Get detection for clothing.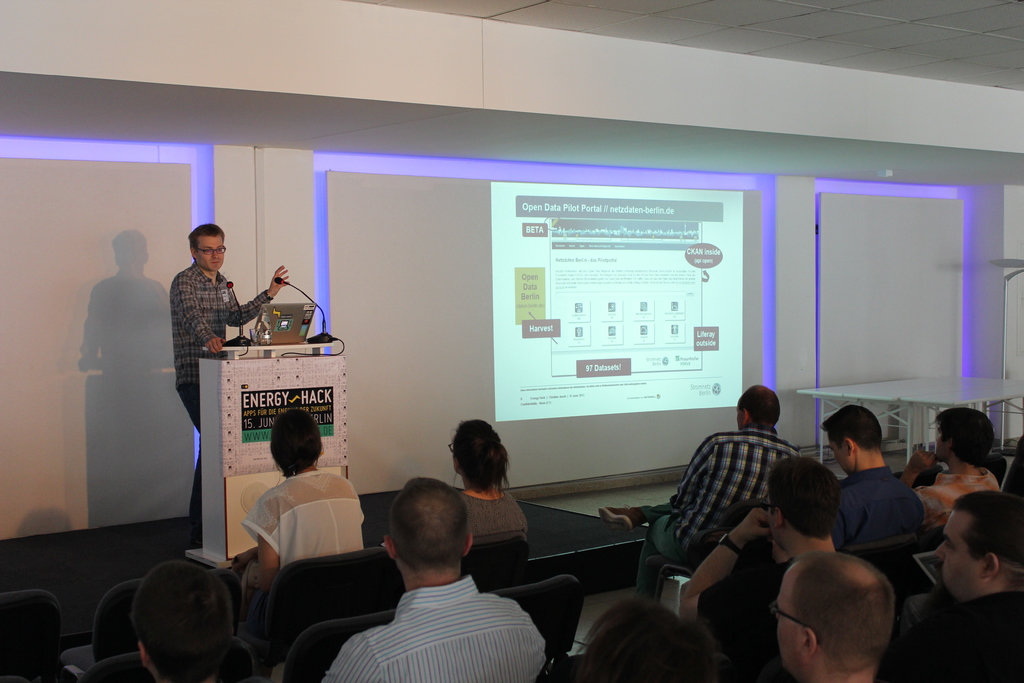
Detection: [left=241, top=468, right=367, bottom=568].
